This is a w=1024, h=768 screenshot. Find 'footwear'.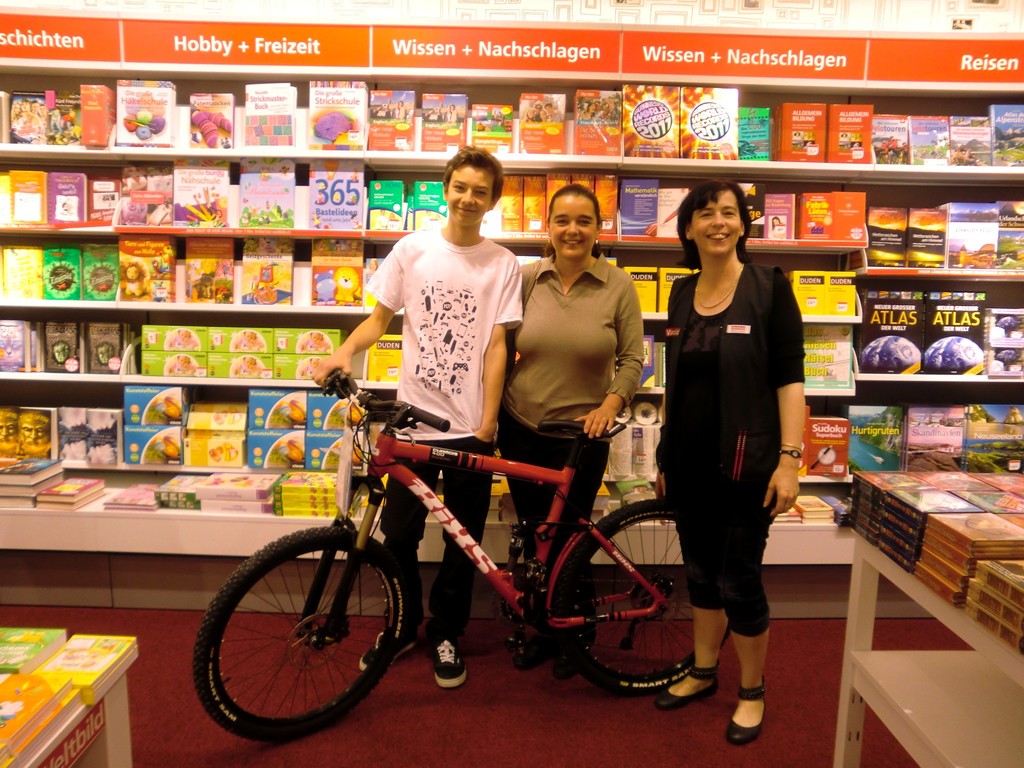
Bounding box: bbox=[550, 626, 598, 676].
